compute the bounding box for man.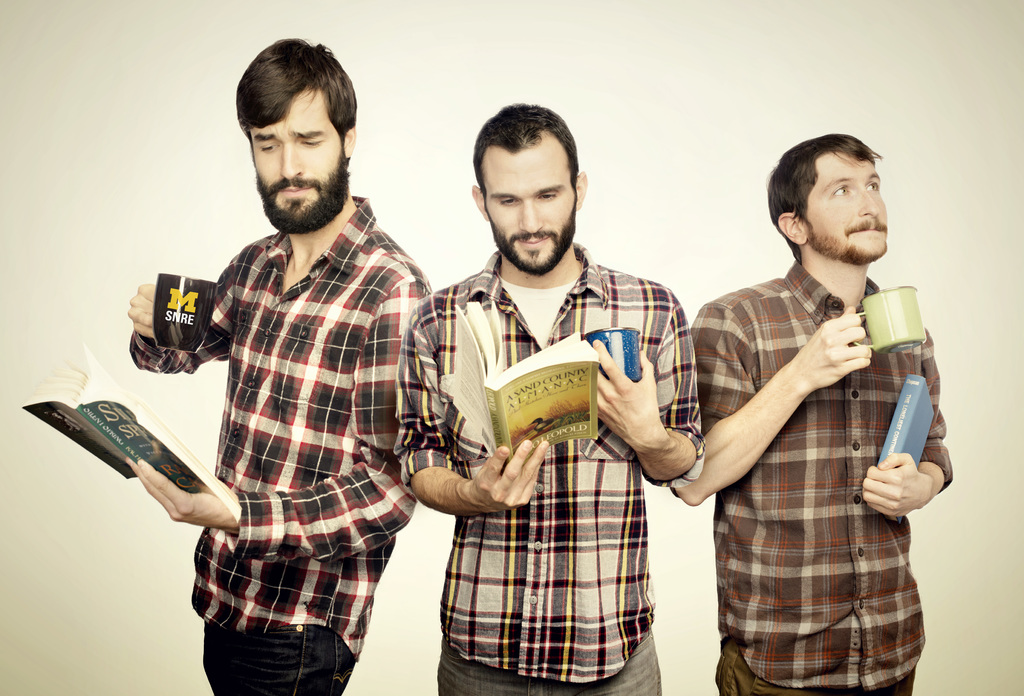
box=[394, 100, 702, 695].
